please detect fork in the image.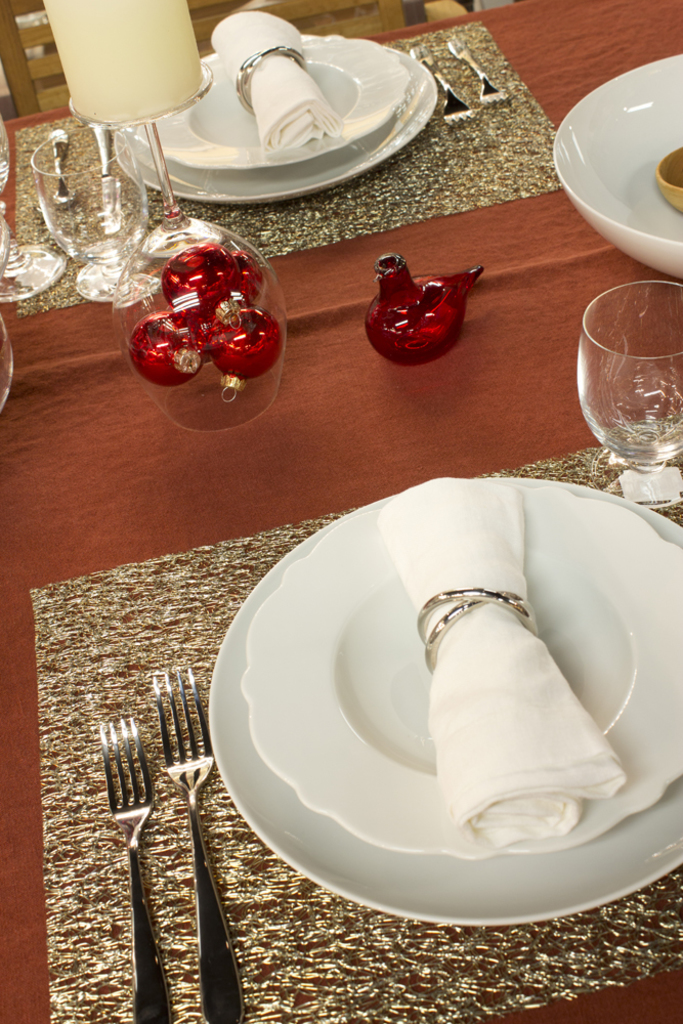
left=152, top=663, right=240, bottom=1023.
